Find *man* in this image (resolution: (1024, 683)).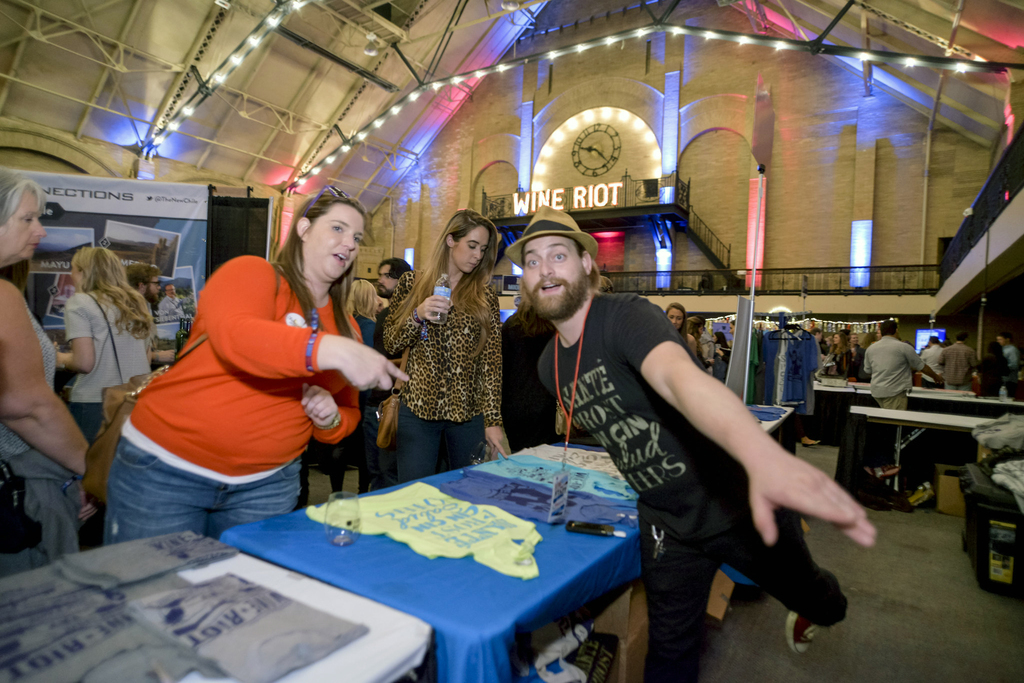
bbox=(127, 255, 173, 364).
